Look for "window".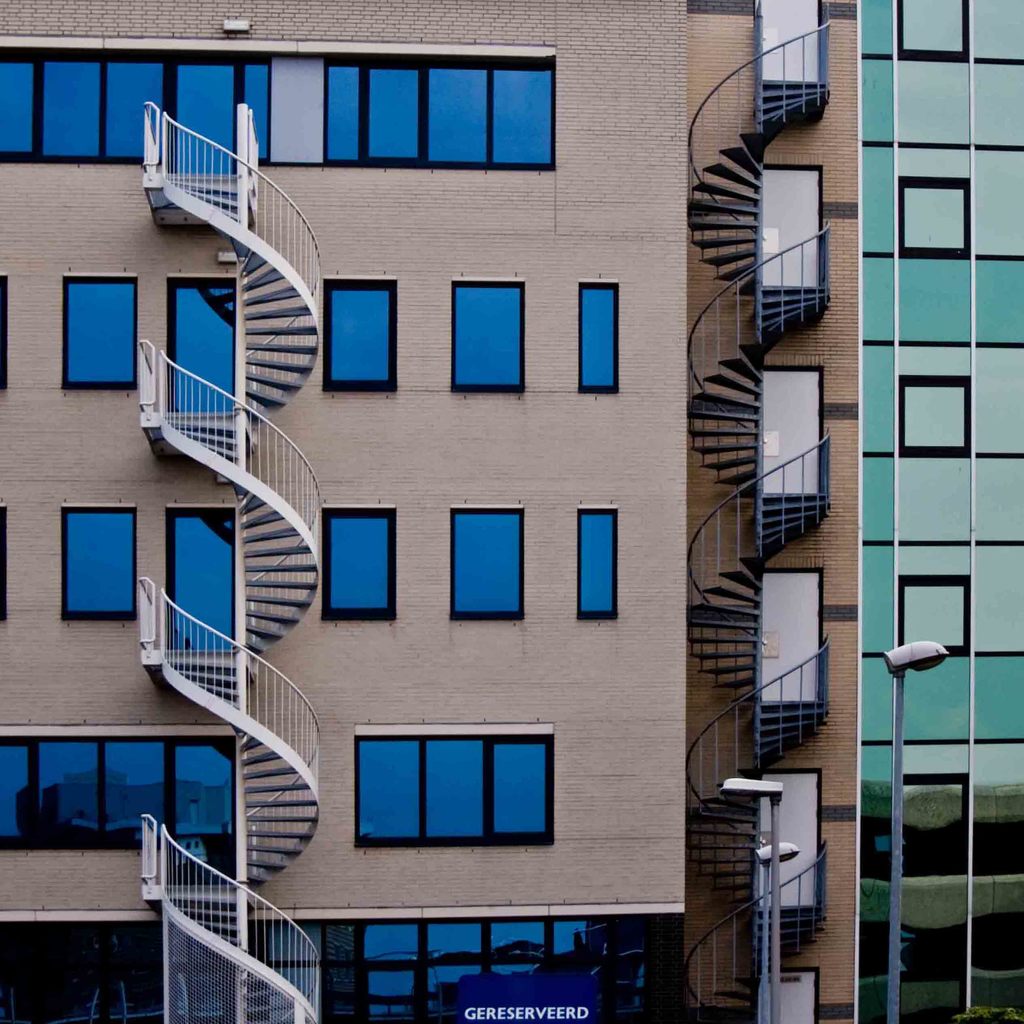
Found: 319 503 398 614.
